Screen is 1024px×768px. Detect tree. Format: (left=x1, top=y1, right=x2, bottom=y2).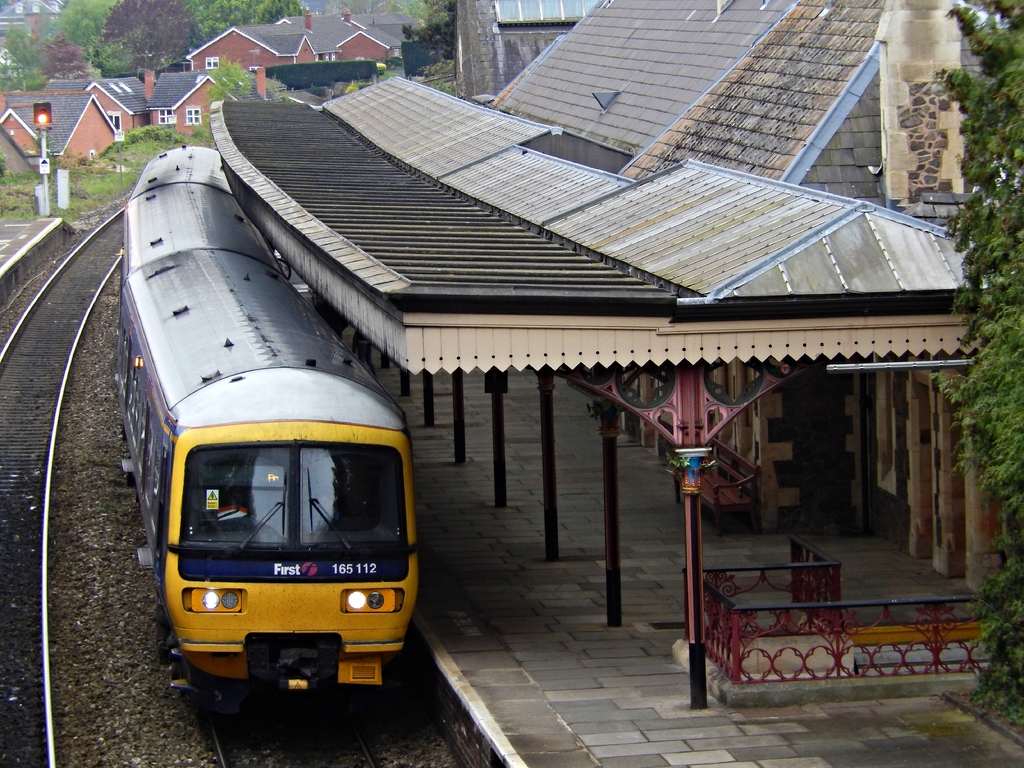
(left=944, top=1, right=1014, bottom=698).
